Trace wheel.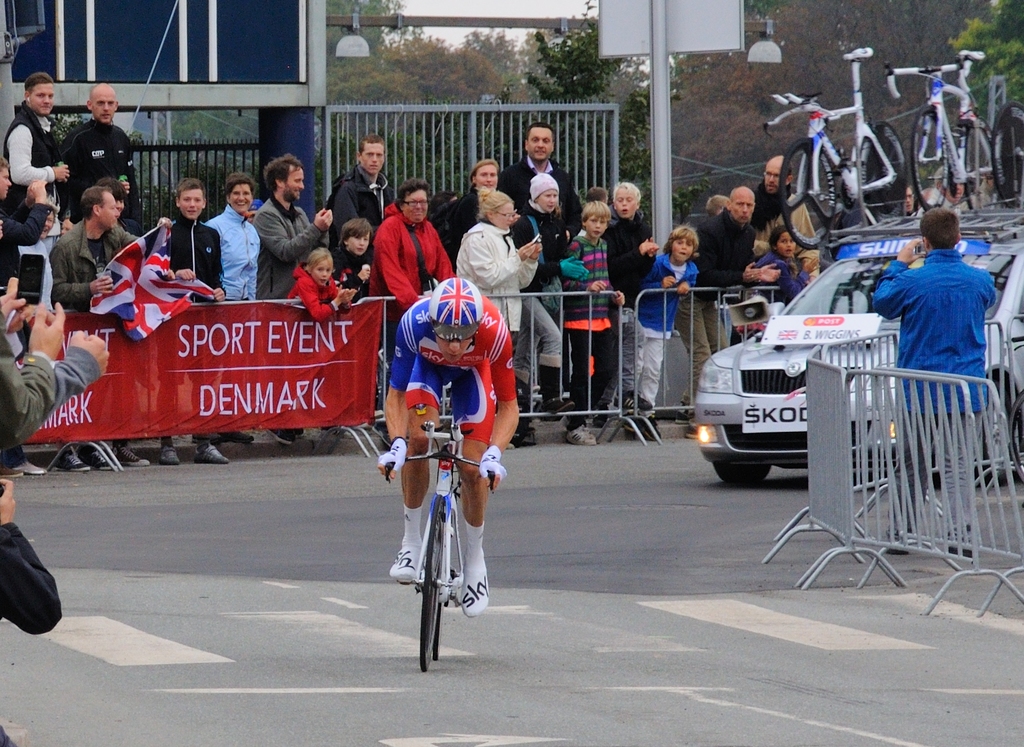
Traced to (x1=778, y1=137, x2=837, y2=250).
